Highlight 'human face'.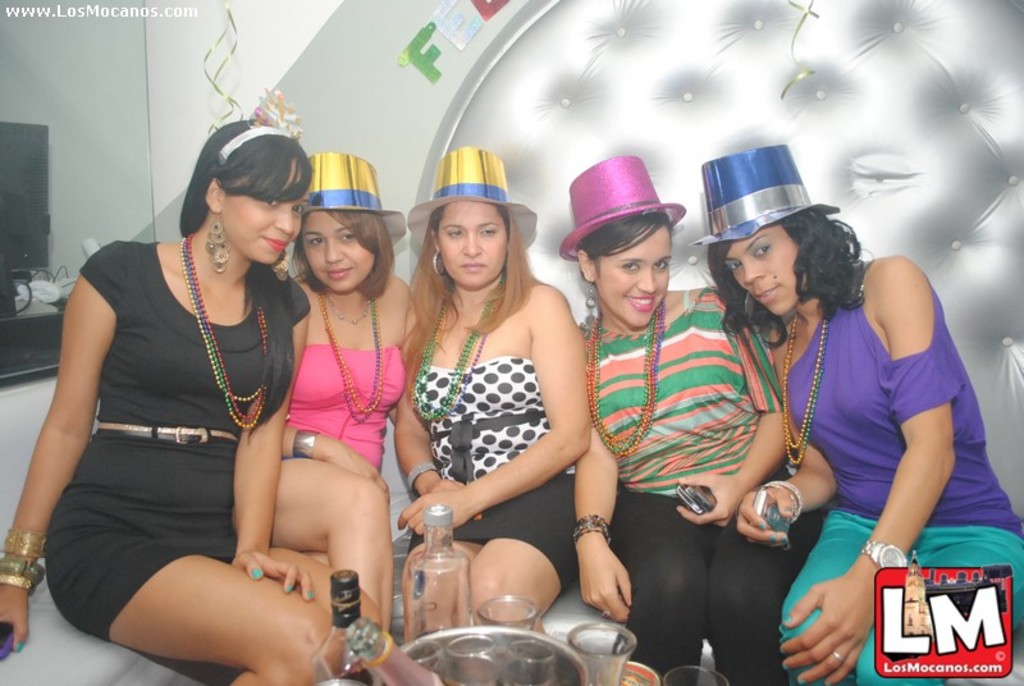
Highlighted region: [left=723, top=223, right=799, bottom=317].
